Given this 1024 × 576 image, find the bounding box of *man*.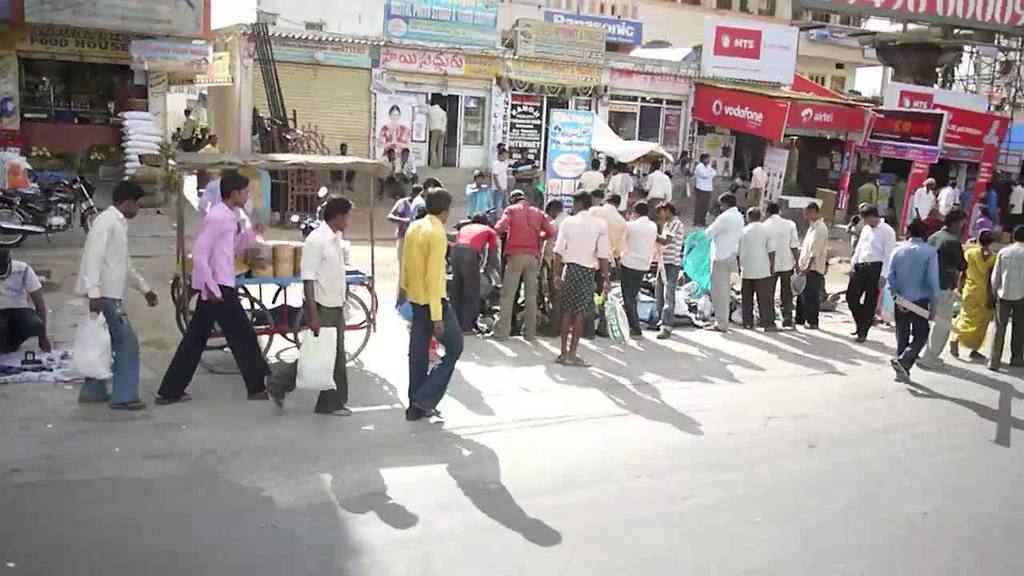
[x1=925, y1=211, x2=968, y2=374].
